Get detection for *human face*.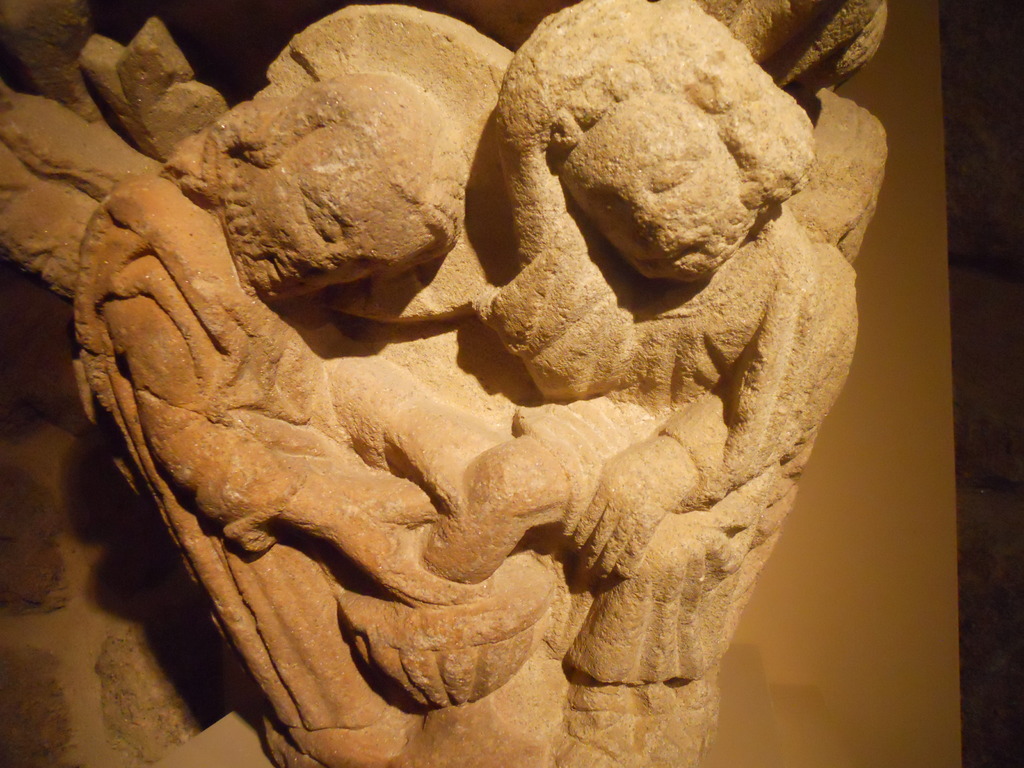
Detection: crop(236, 120, 440, 299).
